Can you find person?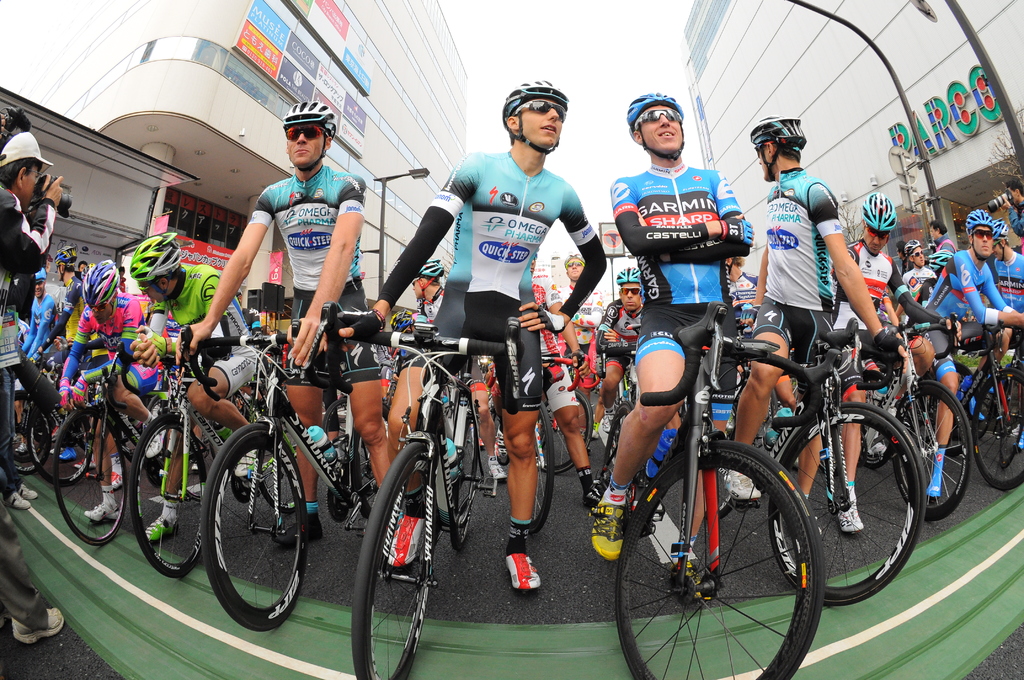
Yes, bounding box: bbox(17, 248, 95, 365).
